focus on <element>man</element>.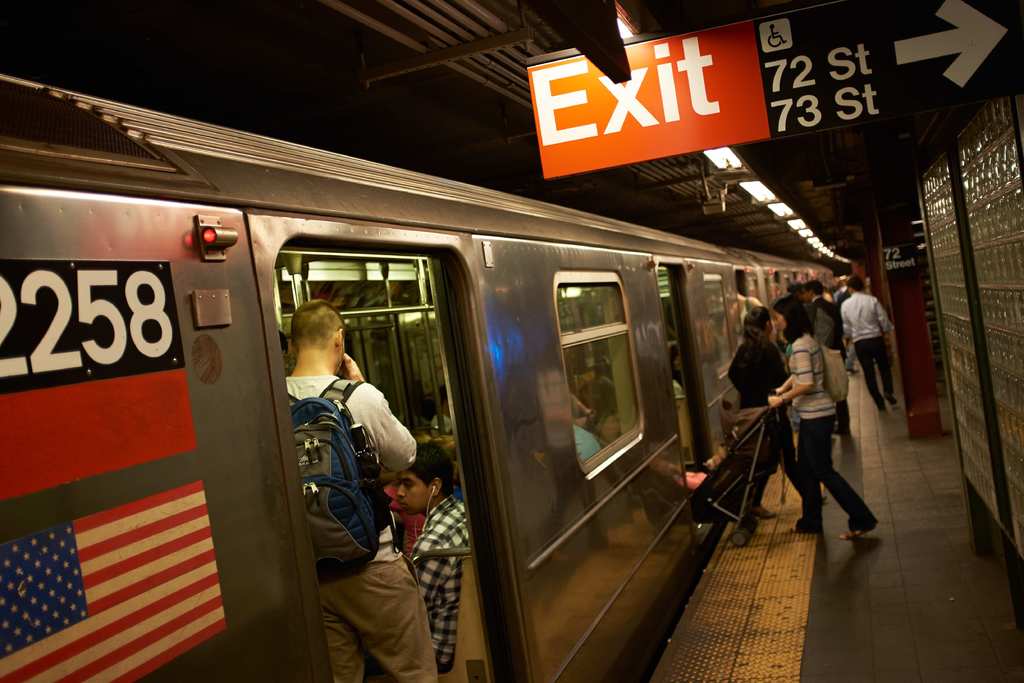
Focused at [x1=388, y1=441, x2=477, y2=660].
